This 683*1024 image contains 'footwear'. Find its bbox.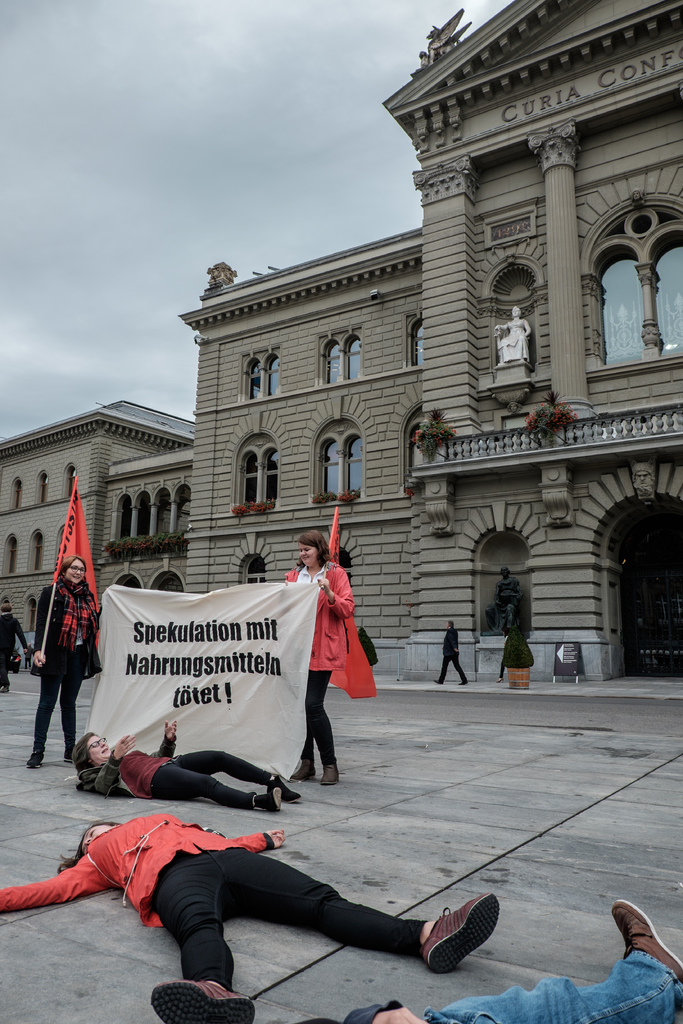
region(616, 896, 682, 975).
